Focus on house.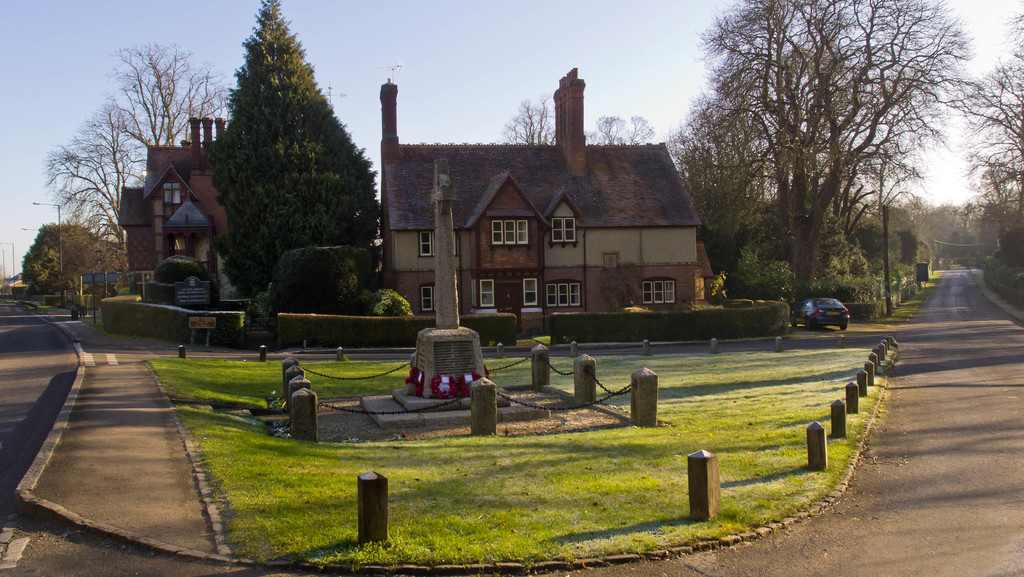
Focused at 140:113:241:308.
